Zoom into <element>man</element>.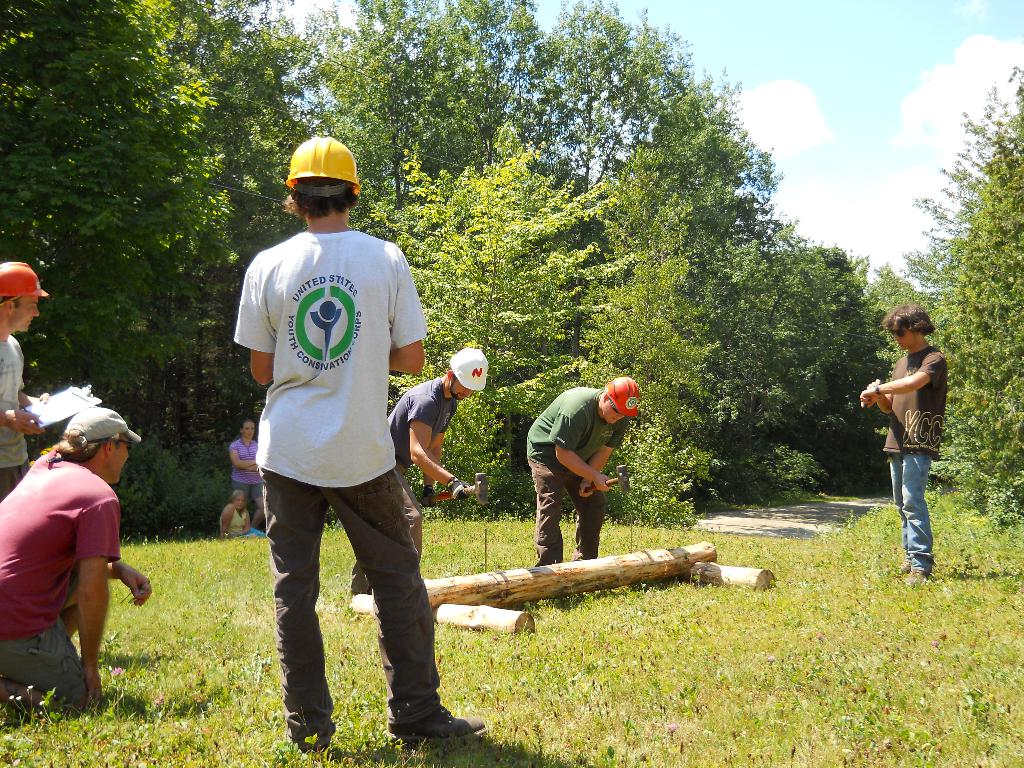
Zoom target: Rect(0, 255, 55, 515).
